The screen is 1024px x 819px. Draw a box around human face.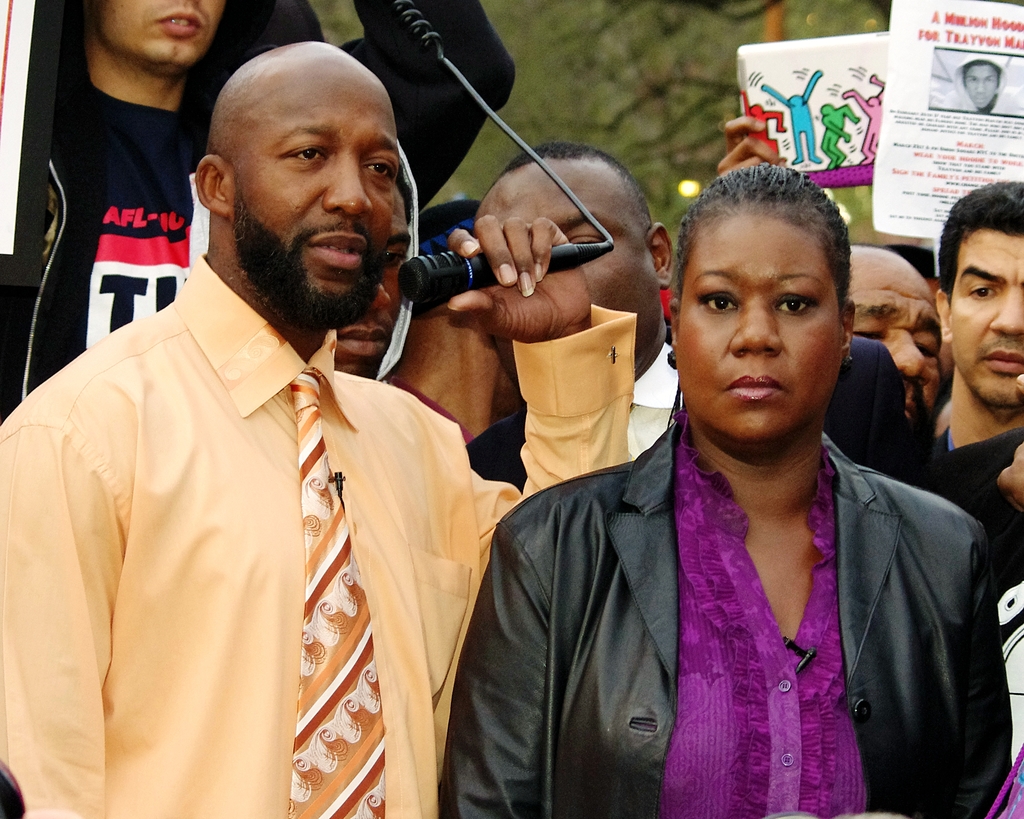
(left=961, top=67, right=998, bottom=108).
